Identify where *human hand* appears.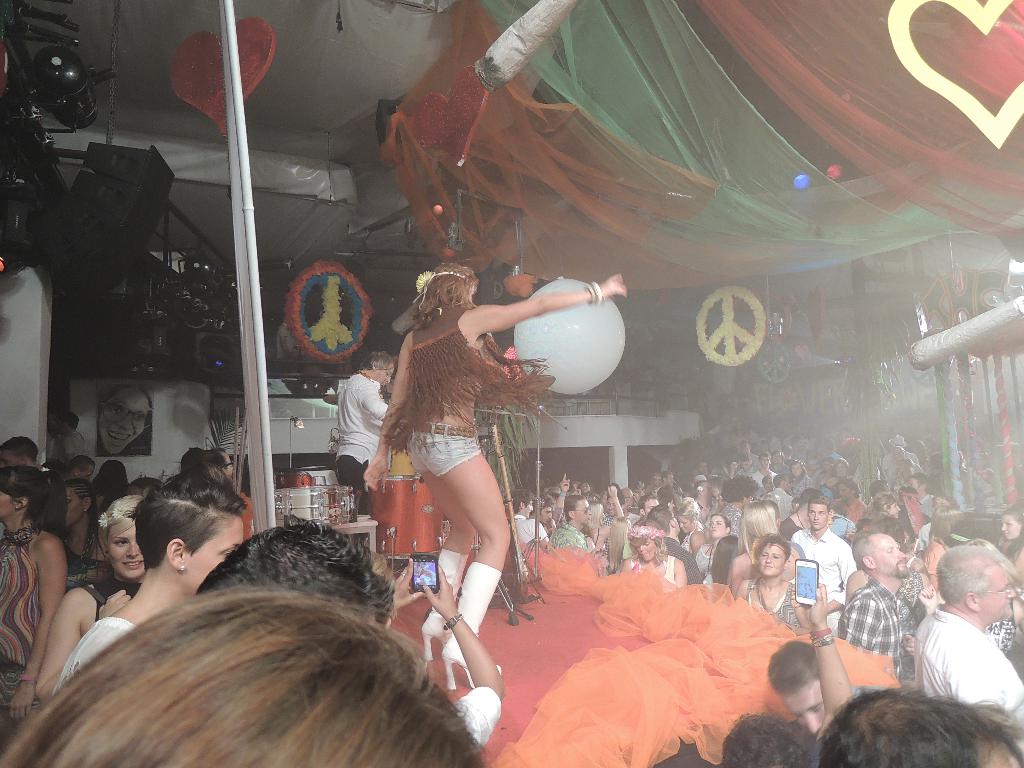
Appears at [600, 273, 627, 298].
